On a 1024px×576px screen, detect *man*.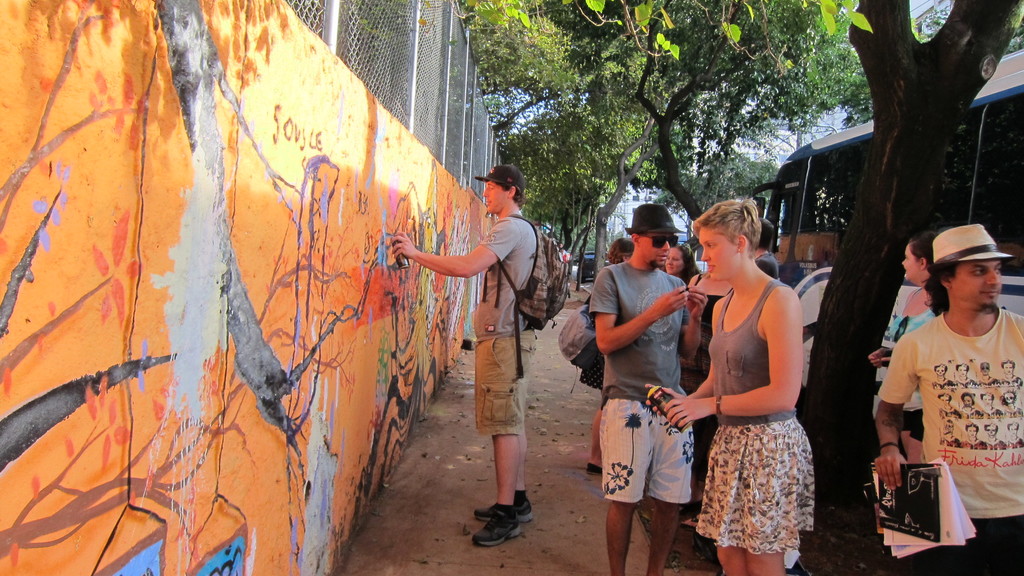
locate(935, 391, 959, 420).
